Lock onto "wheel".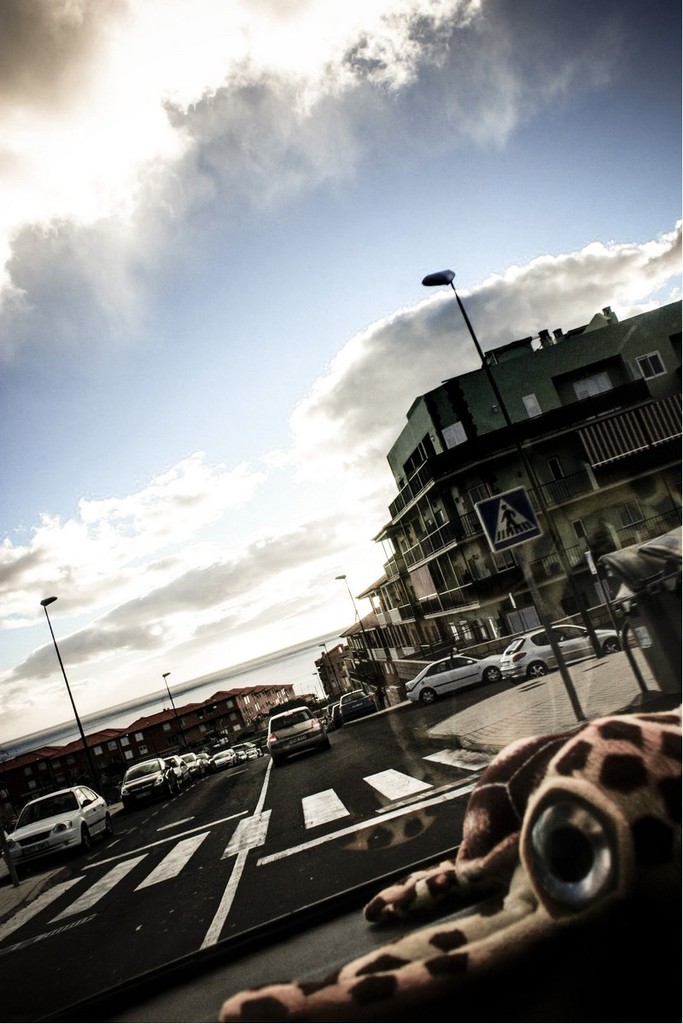
Locked: left=104, top=817, right=115, bottom=835.
